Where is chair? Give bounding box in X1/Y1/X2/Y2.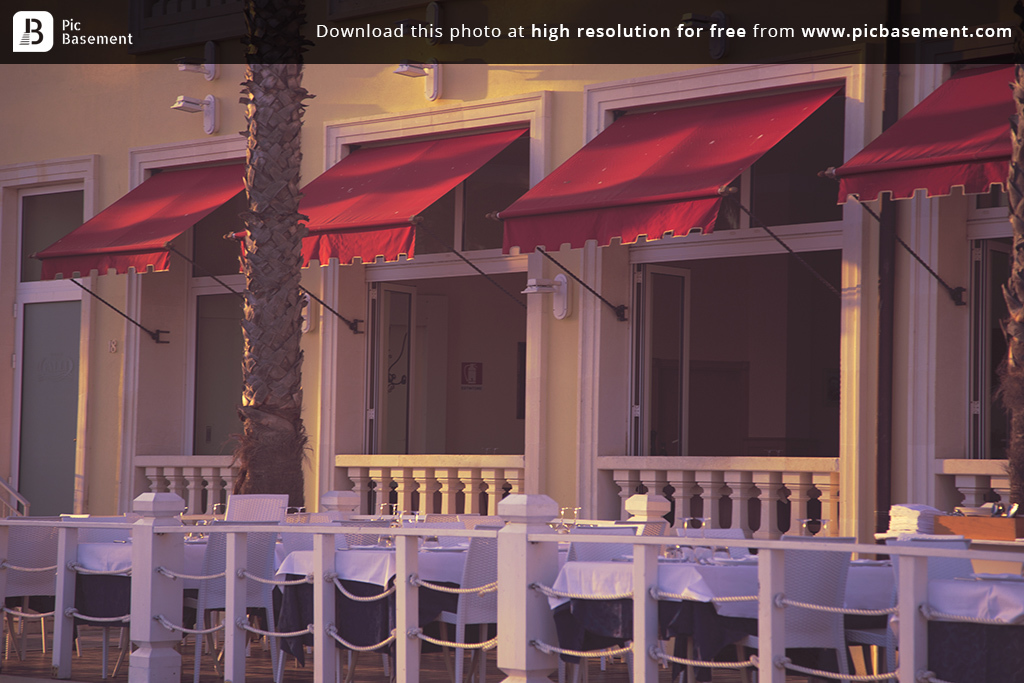
0/513/62/656.
